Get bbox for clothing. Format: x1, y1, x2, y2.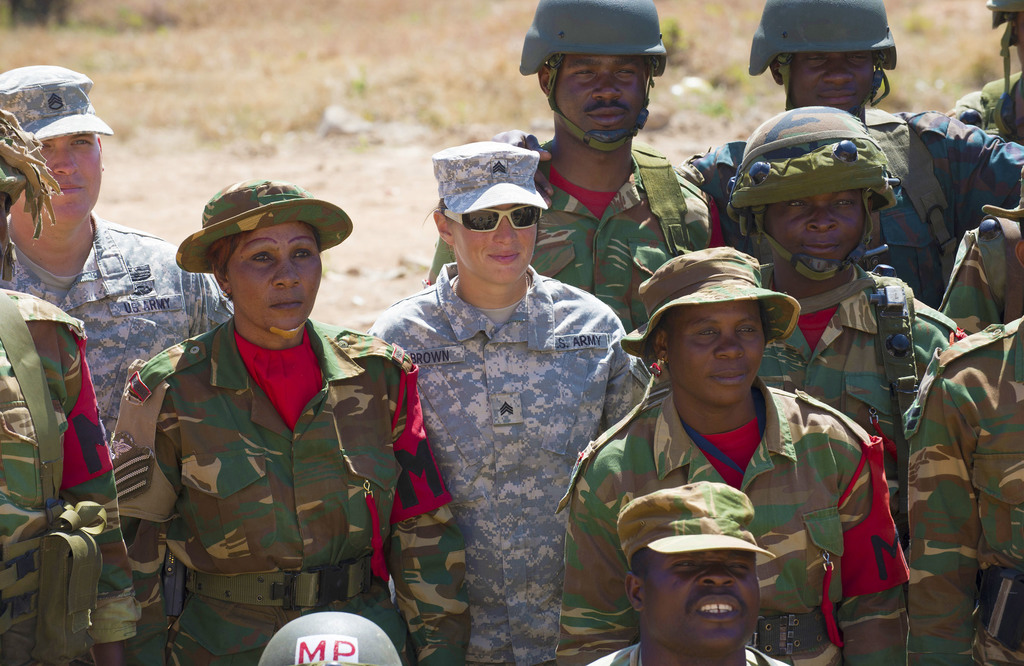
552, 369, 913, 665.
